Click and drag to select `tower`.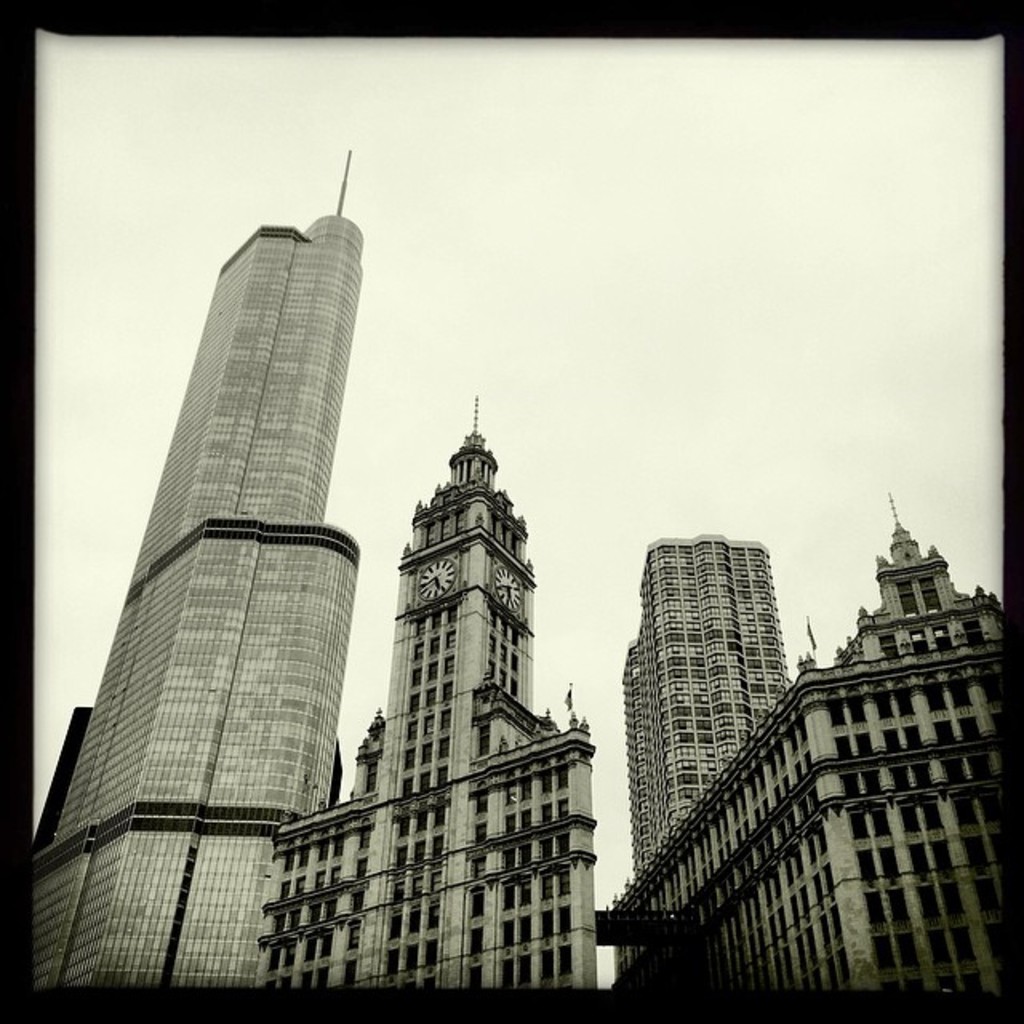
Selection: bbox=(622, 526, 786, 891).
